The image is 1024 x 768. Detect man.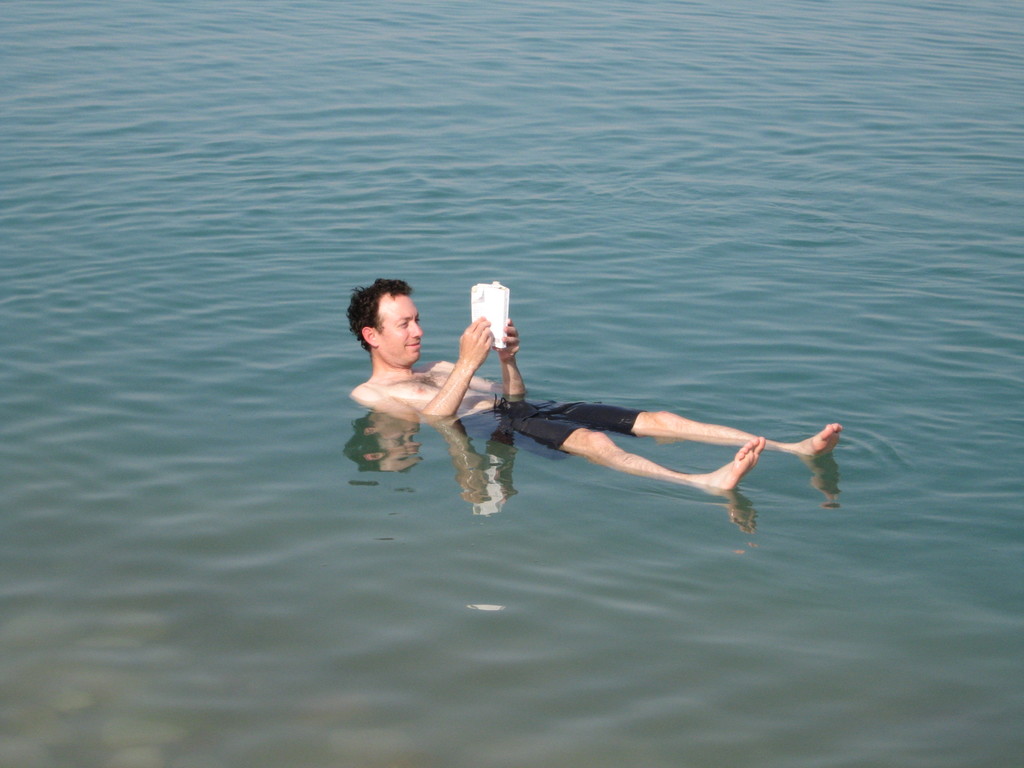
Detection: left=346, top=280, right=848, bottom=485.
